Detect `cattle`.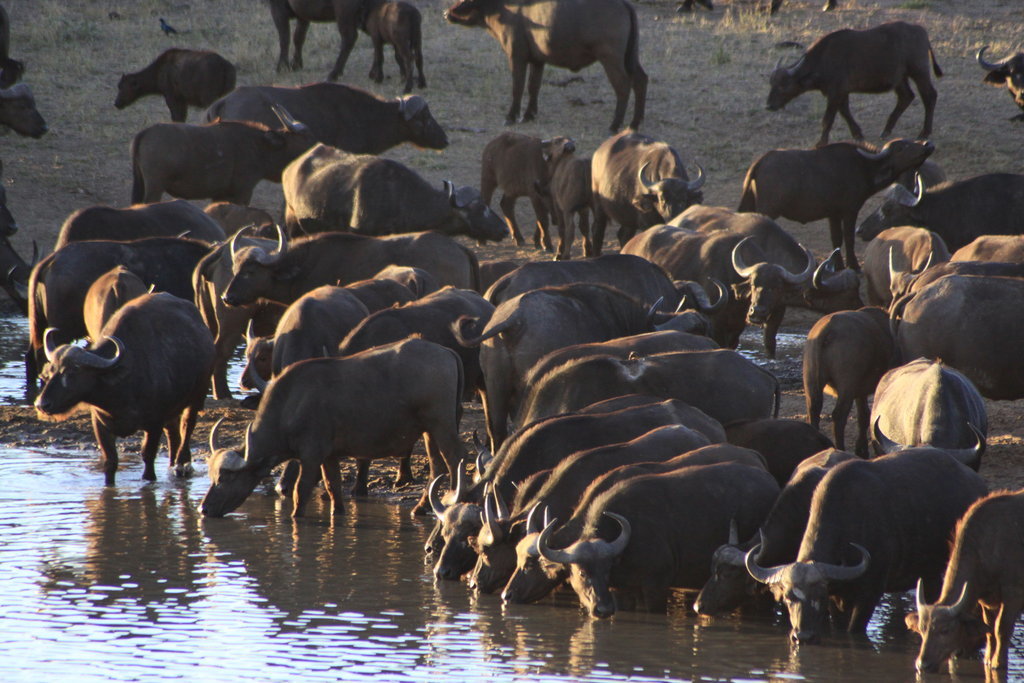
Detected at bbox(430, 415, 694, 581).
